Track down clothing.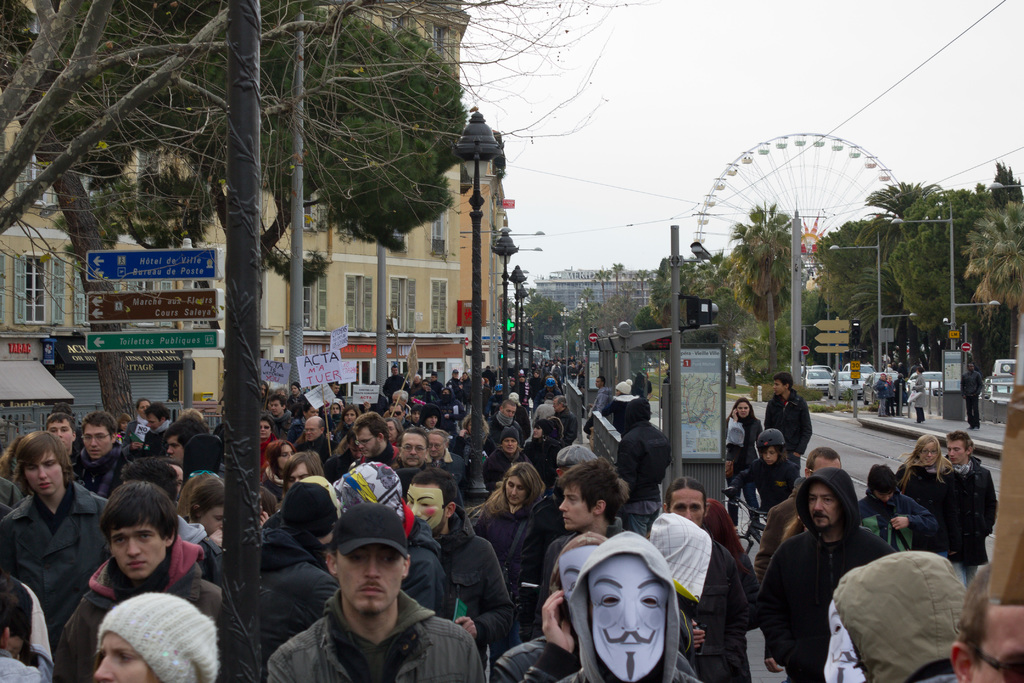
Tracked to box=[483, 448, 509, 490].
